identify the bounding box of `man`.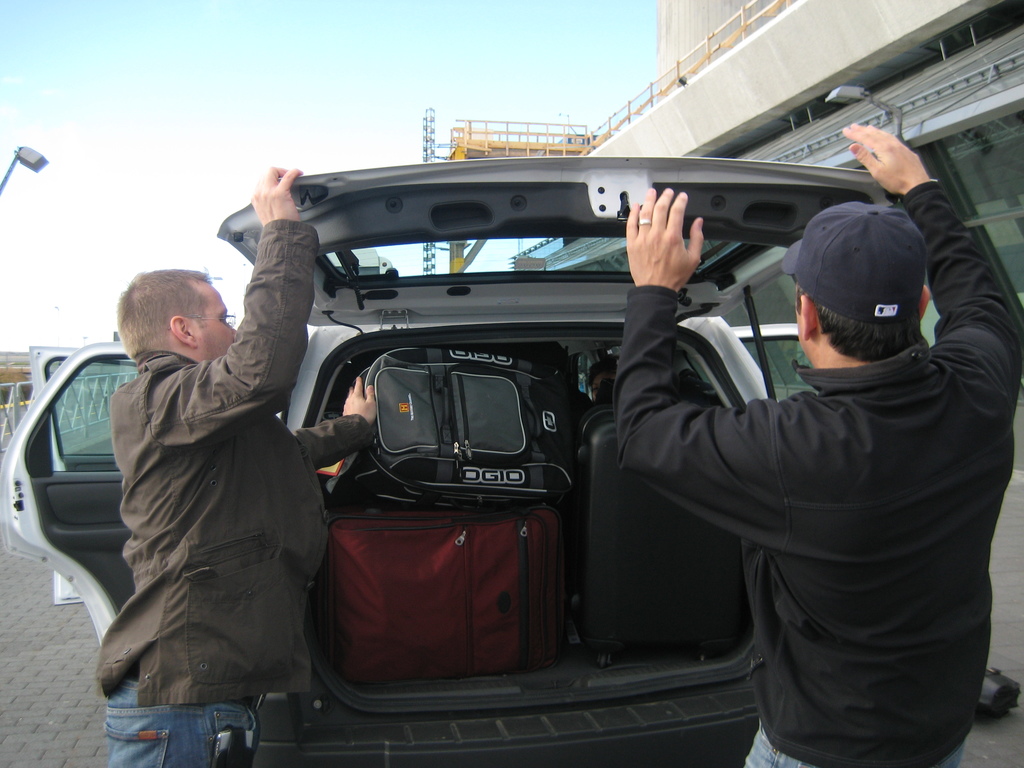
locate(611, 122, 1023, 767).
